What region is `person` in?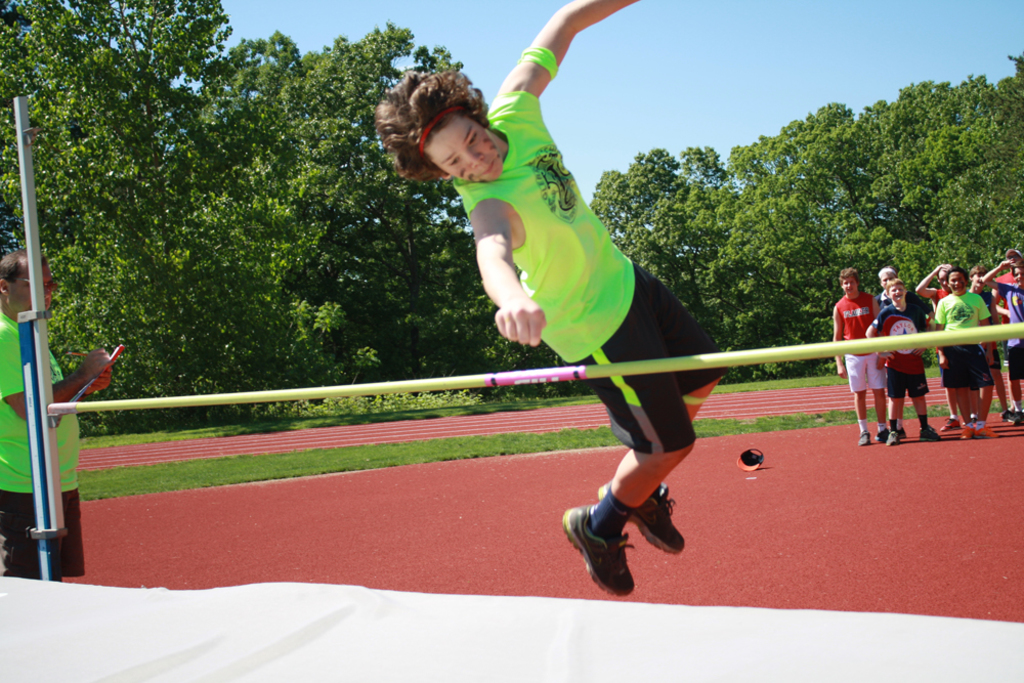
Rect(0, 245, 113, 584).
